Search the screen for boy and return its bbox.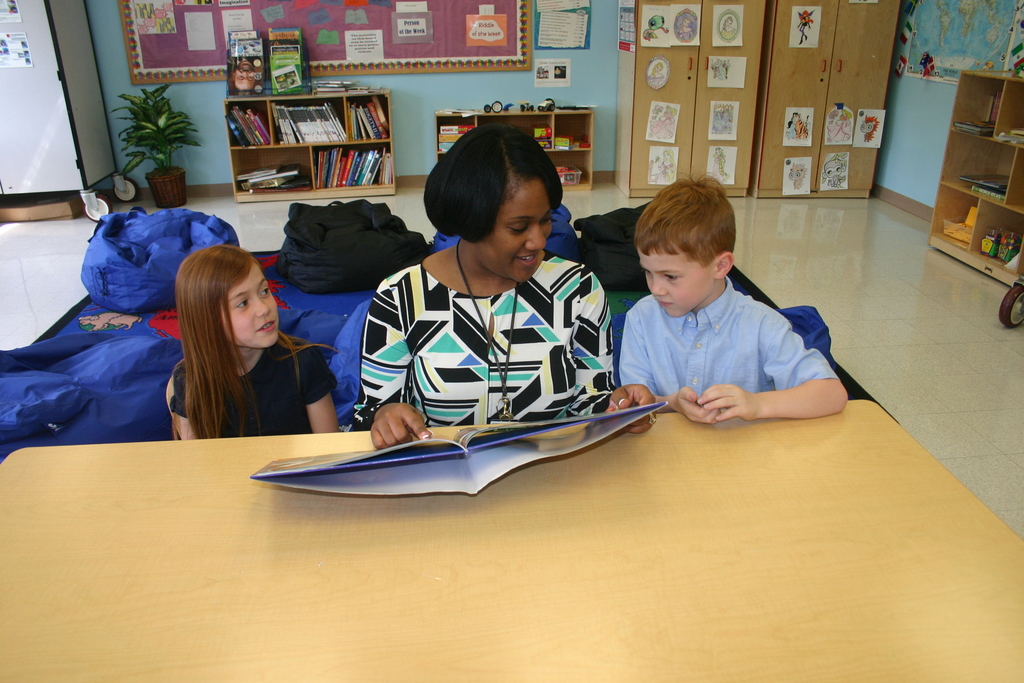
Found: bbox=[614, 176, 852, 424].
